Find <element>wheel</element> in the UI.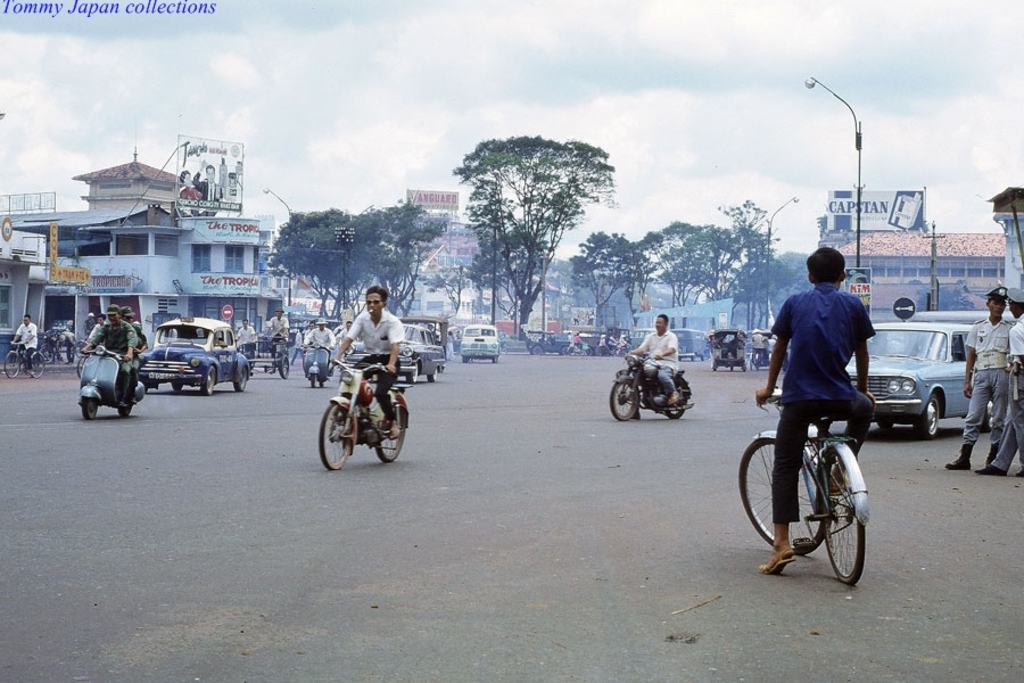
UI element at detection(426, 368, 441, 385).
